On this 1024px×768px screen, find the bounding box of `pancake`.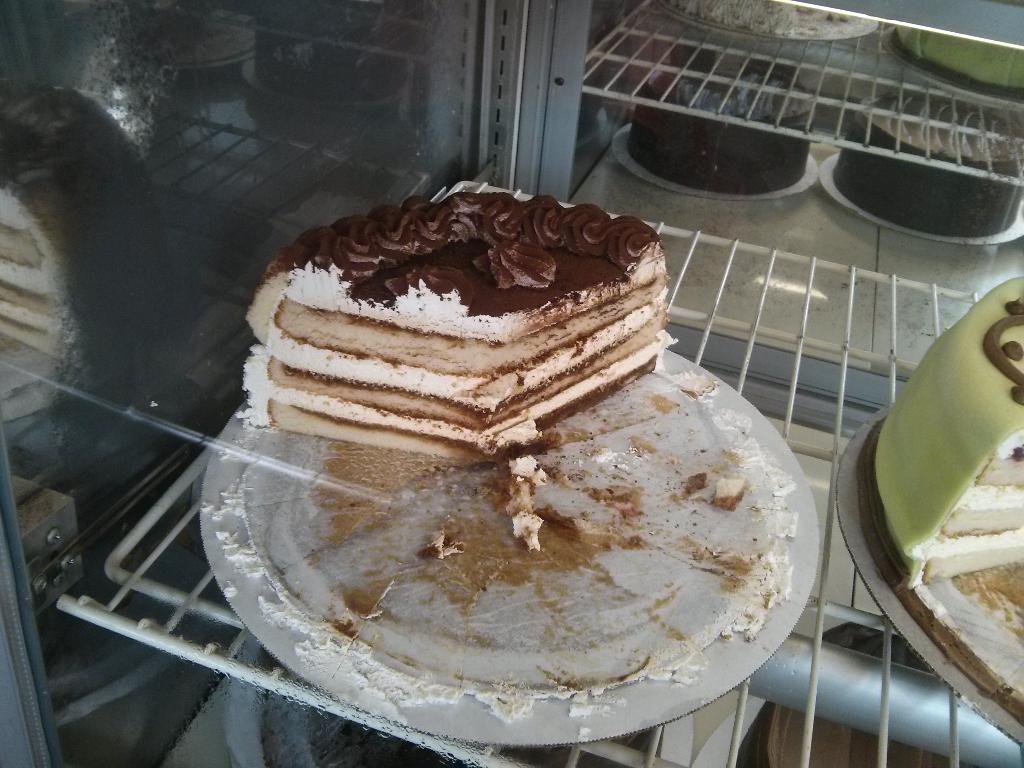
Bounding box: <box>218,245,809,695</box>.
